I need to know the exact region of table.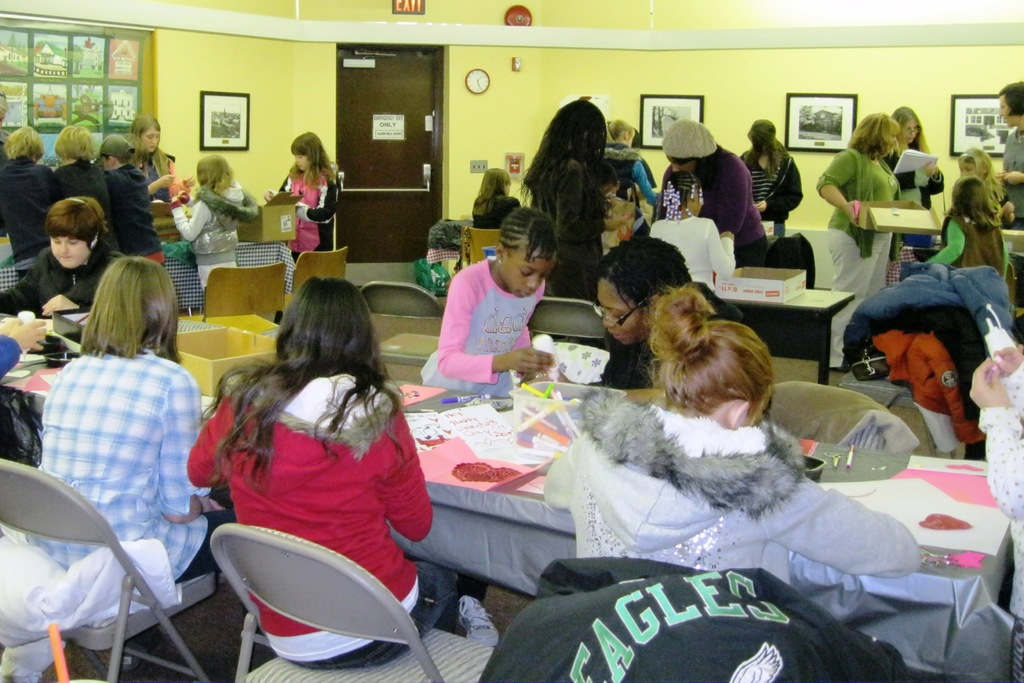
Region: <bbox>710, 288, 849, 373</bbox>.
